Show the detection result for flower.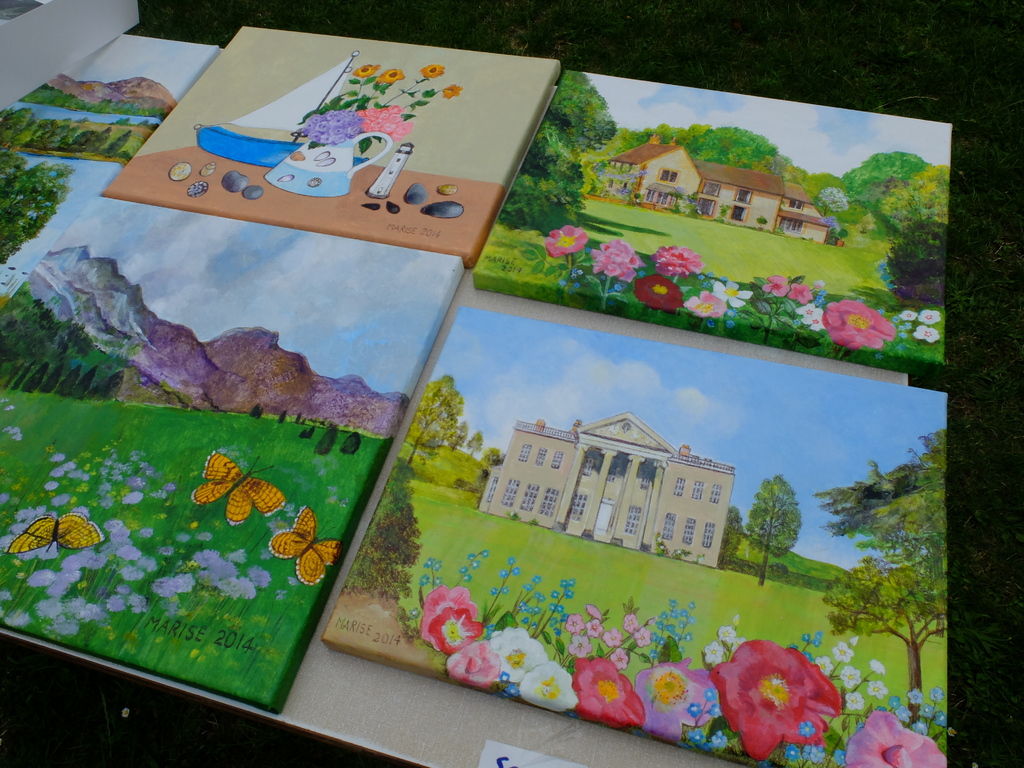
BBox(685, 291, 726, 315).
